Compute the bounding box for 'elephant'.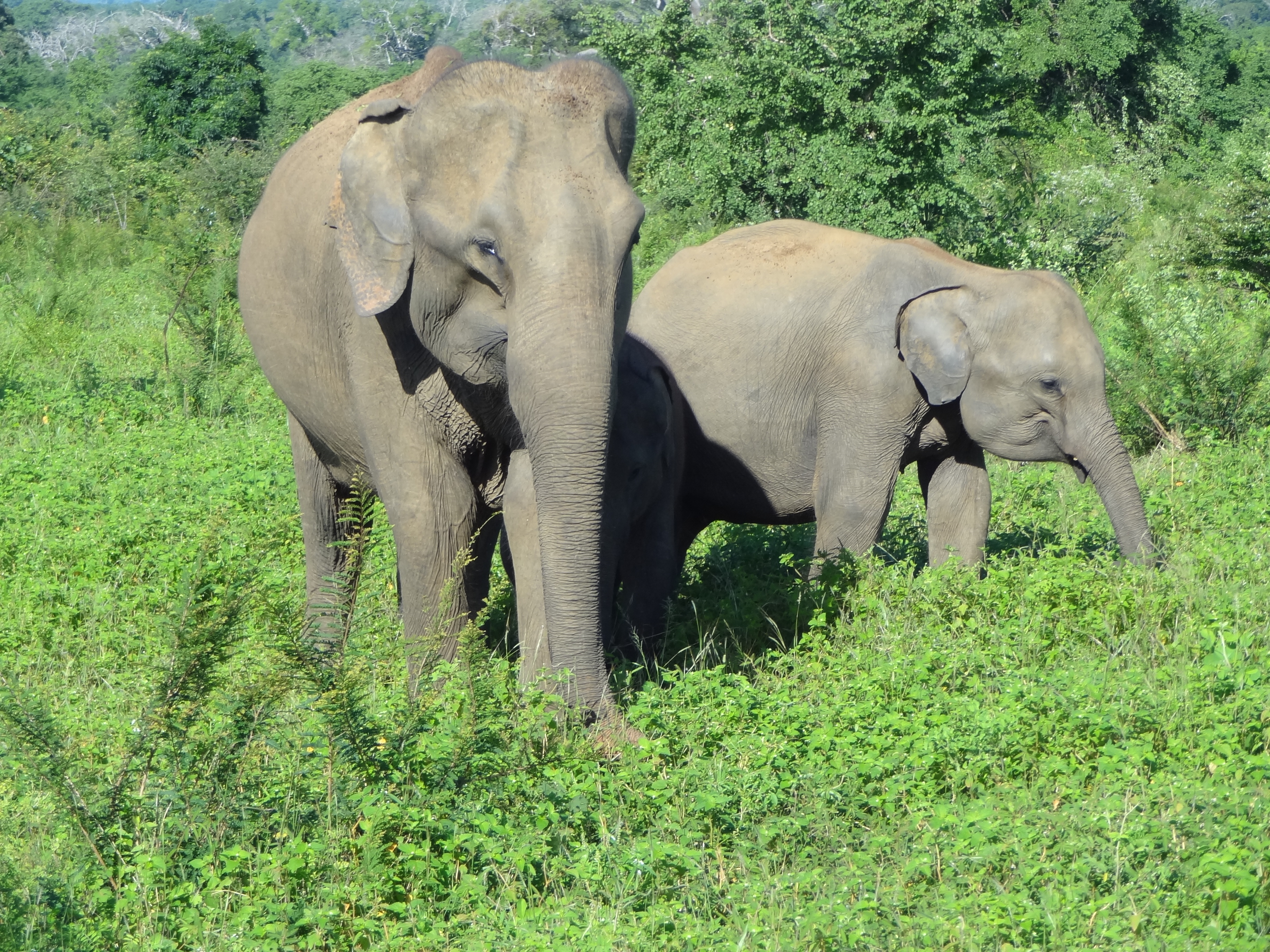
Rect(79, 15, 226, 256).
